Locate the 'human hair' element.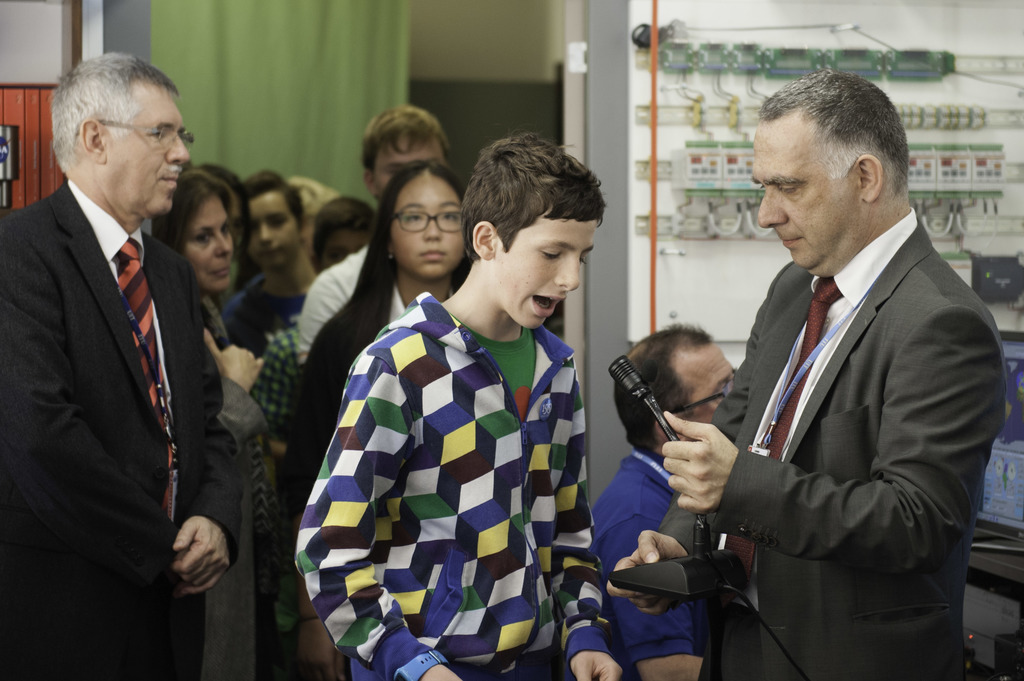
Element bbox: select_region(152, 168, 240, 255).
